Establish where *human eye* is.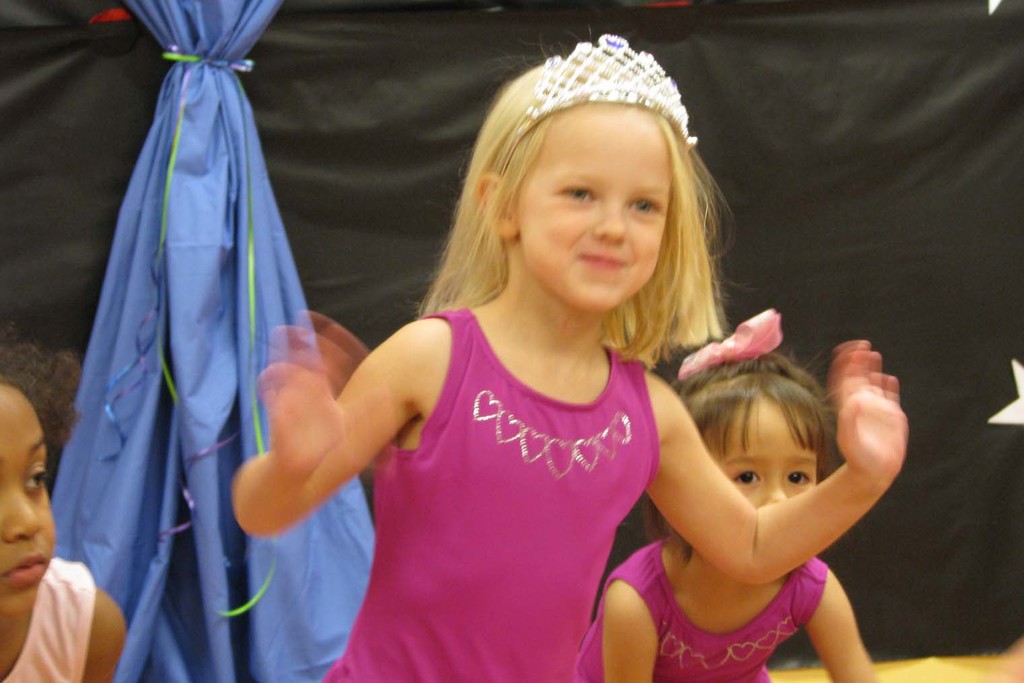
Established at 26 462 52 492.
